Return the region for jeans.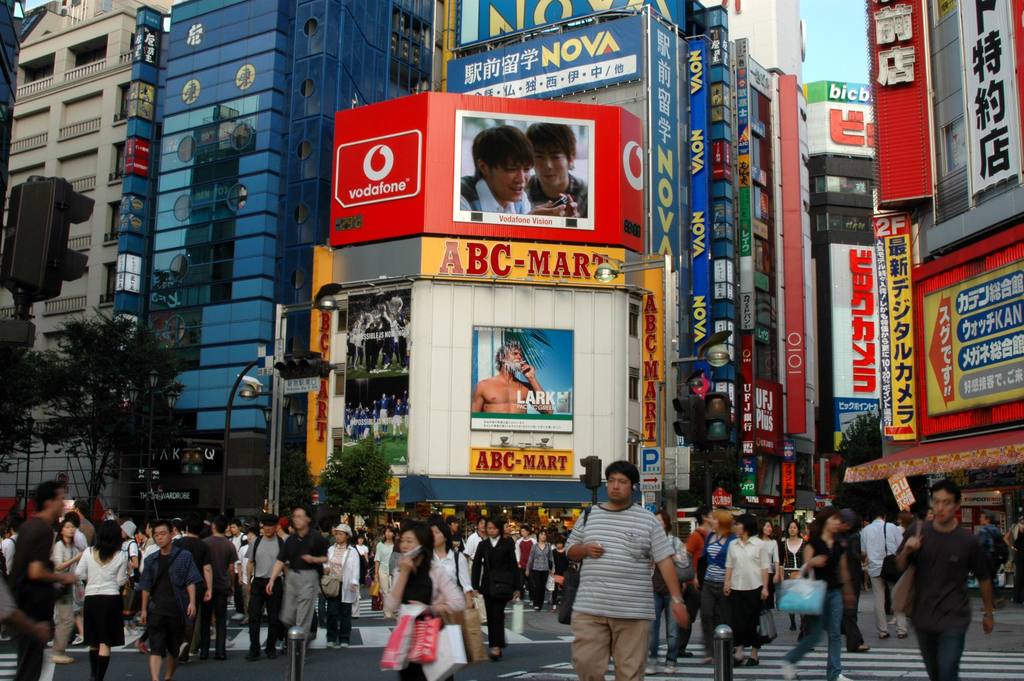
bbox=(1016, 563, 1023, 605).
